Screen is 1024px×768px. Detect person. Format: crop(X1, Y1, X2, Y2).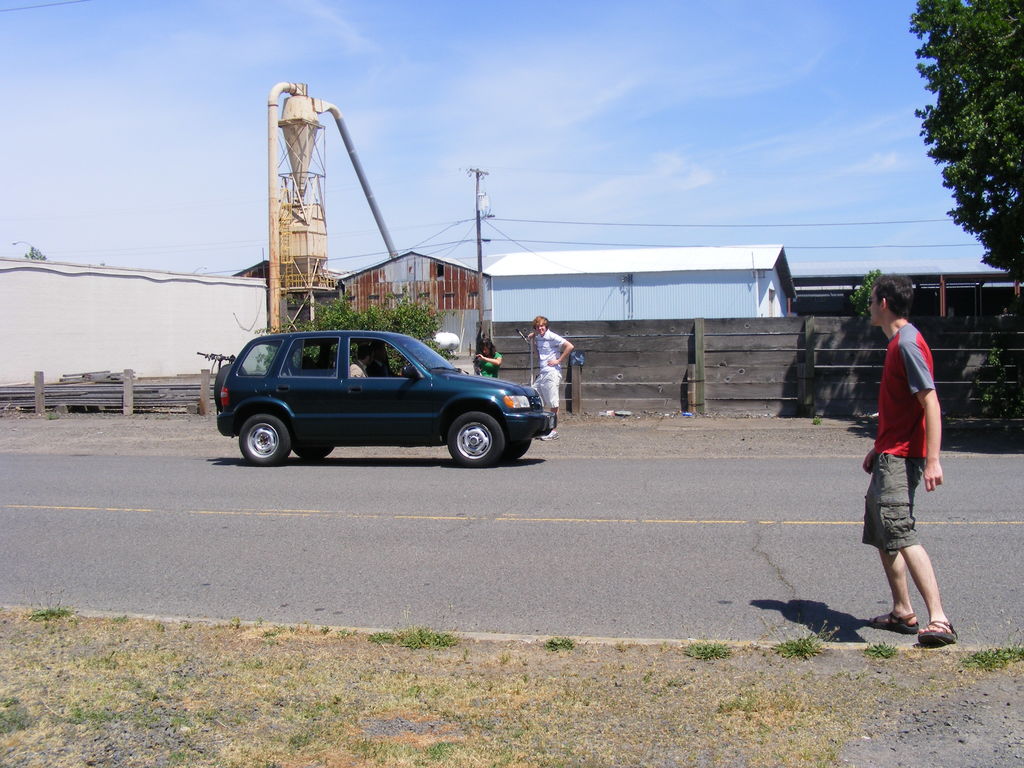
crop(523, 316, 573, 438).
